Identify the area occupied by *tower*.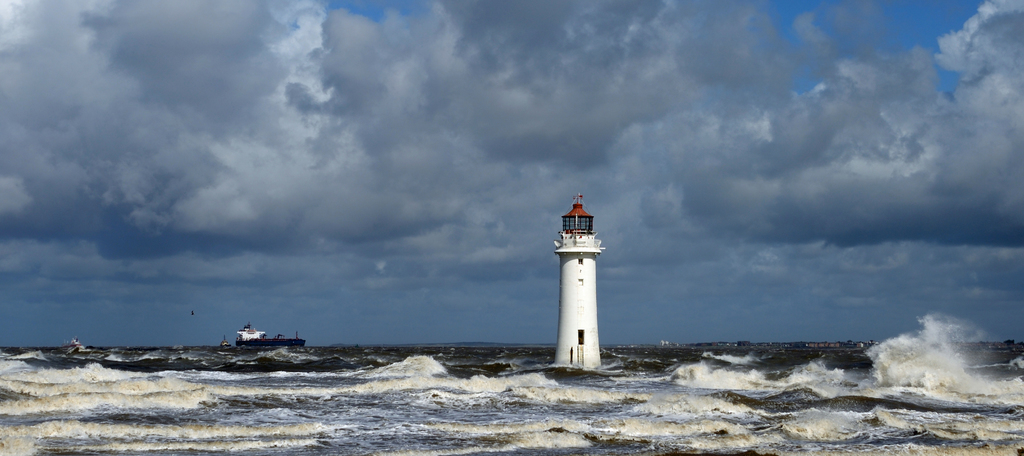
Area: (left=542, top=200, right=613, bottom=352).
